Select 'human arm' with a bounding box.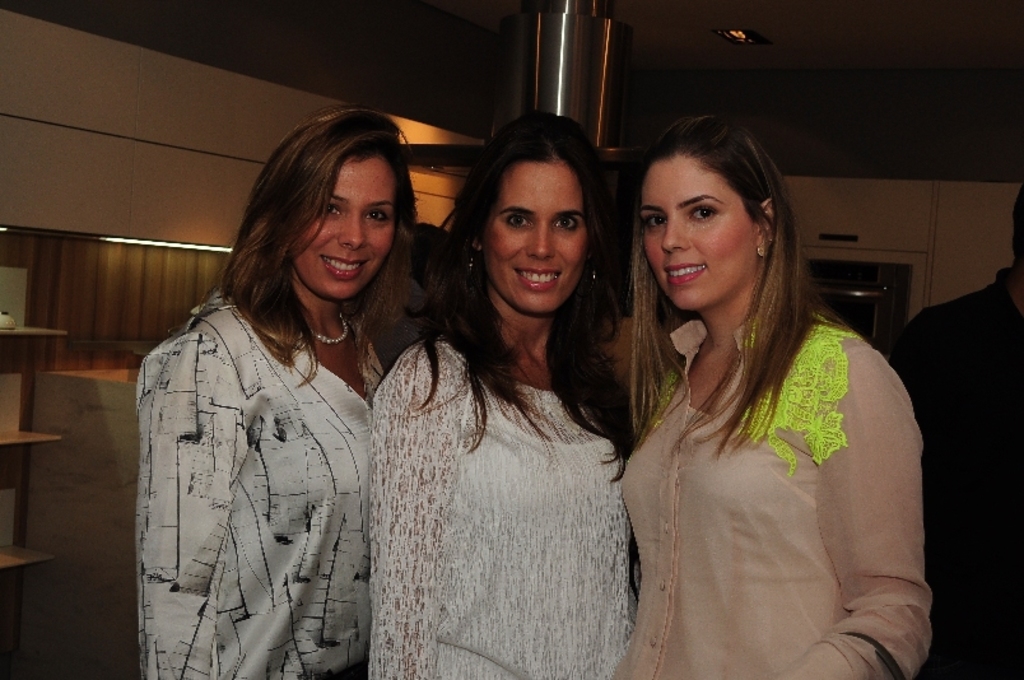
BBox(135, 327, 260, 679).
